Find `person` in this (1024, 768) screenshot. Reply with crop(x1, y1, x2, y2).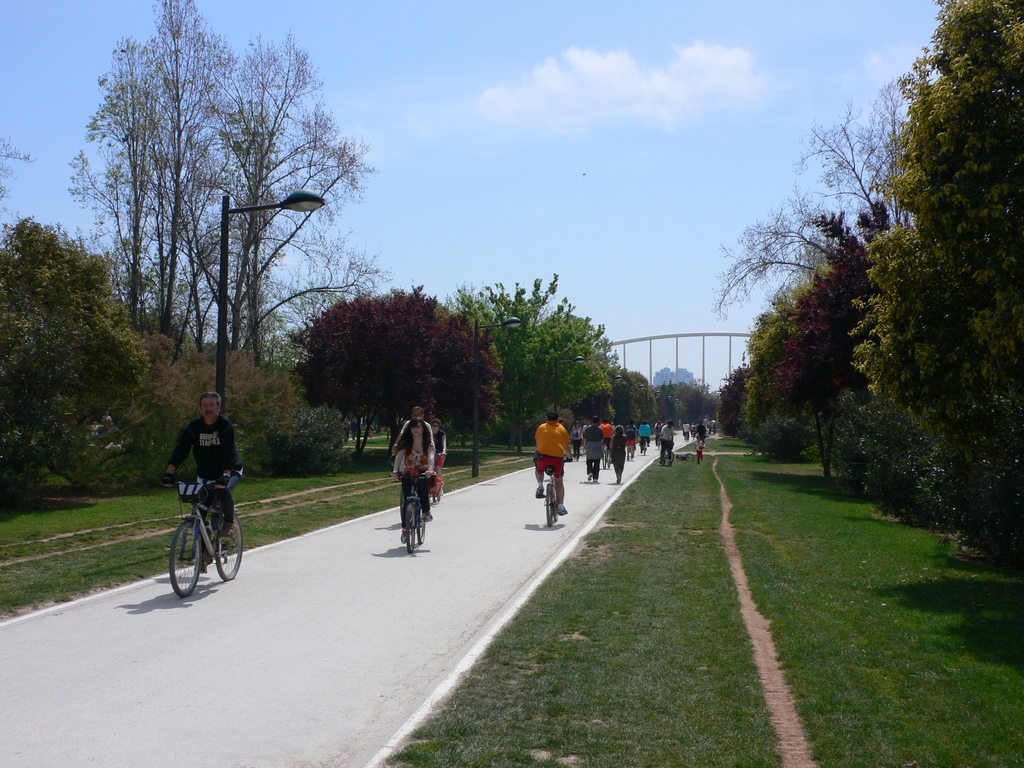
crop(609, 424, 630, 486).
